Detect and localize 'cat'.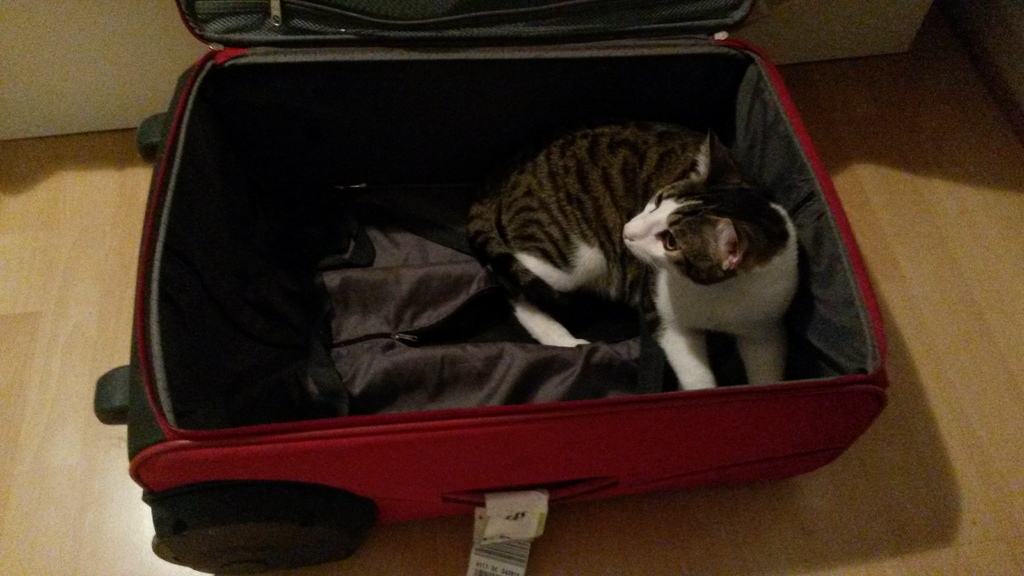
Localized at locate(471, 122, 794, 389).
